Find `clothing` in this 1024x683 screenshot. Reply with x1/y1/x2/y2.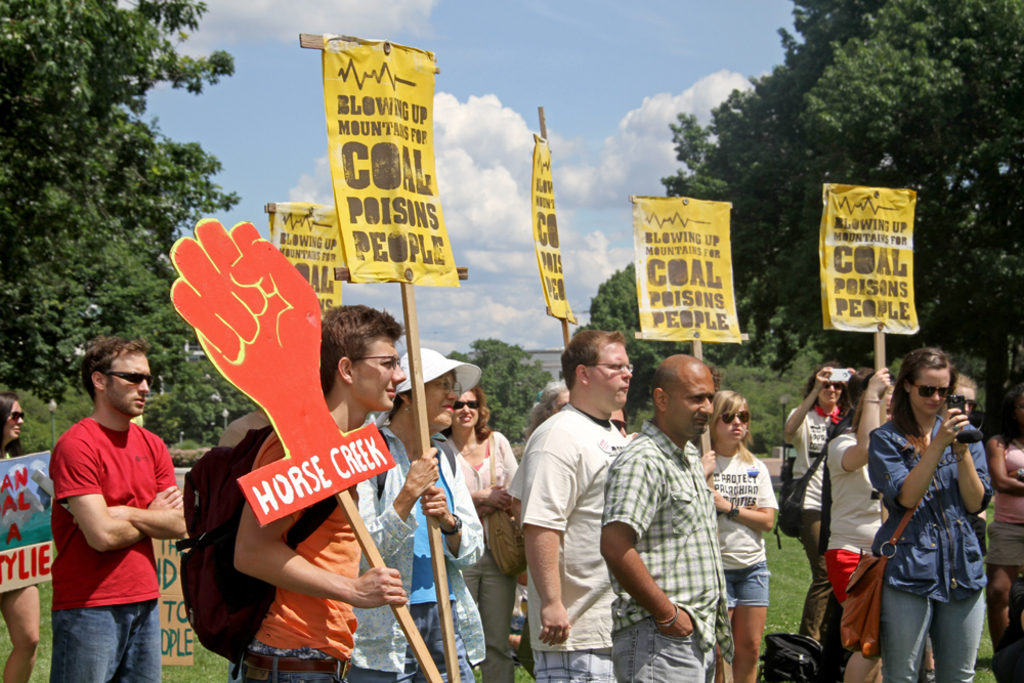
828/430/888/652.
